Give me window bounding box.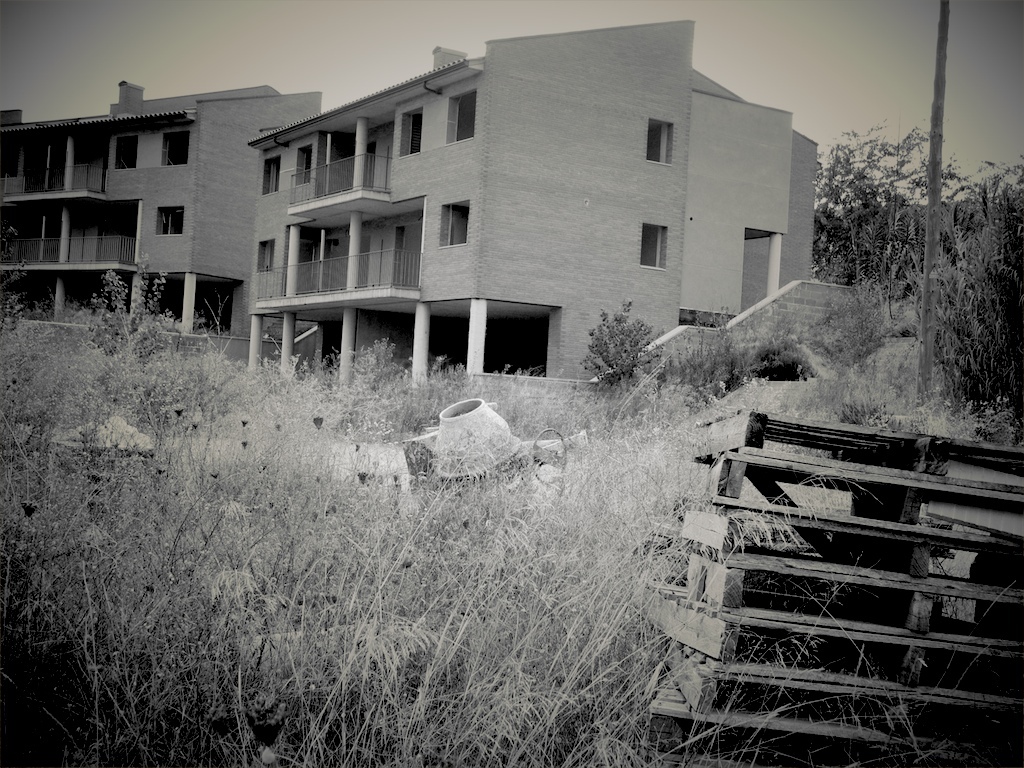
445:288:557:357.
